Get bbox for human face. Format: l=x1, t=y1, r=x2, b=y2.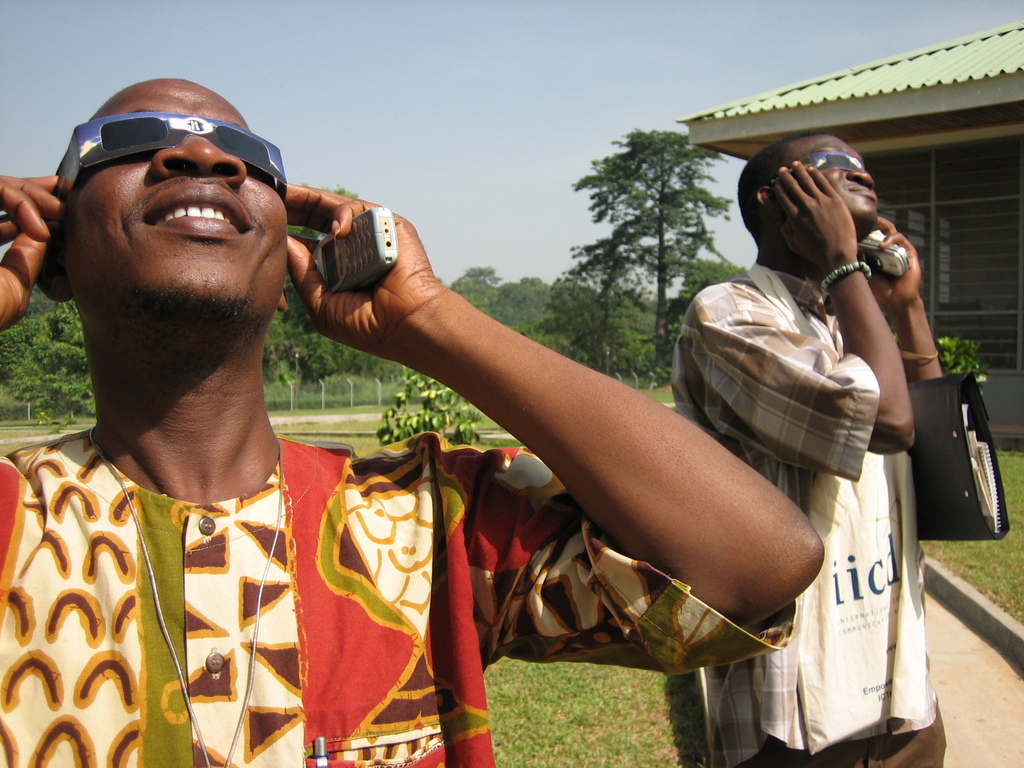
l=794, t=135, r=878, b=227.
